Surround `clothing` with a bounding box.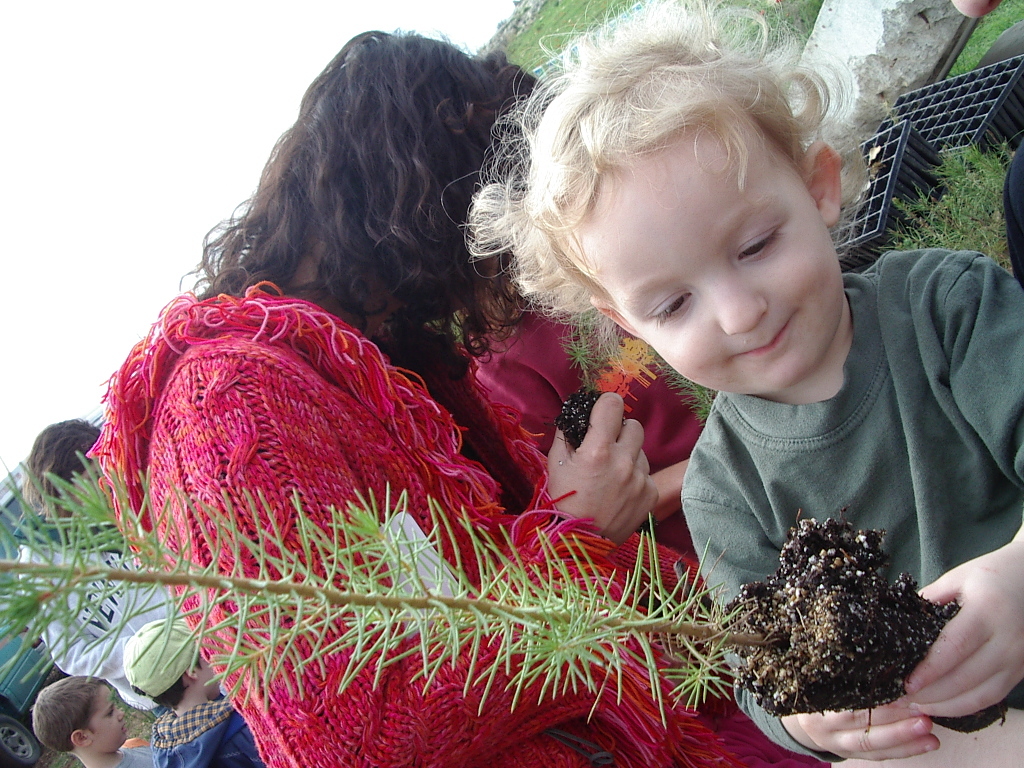
466/287/706/558.
